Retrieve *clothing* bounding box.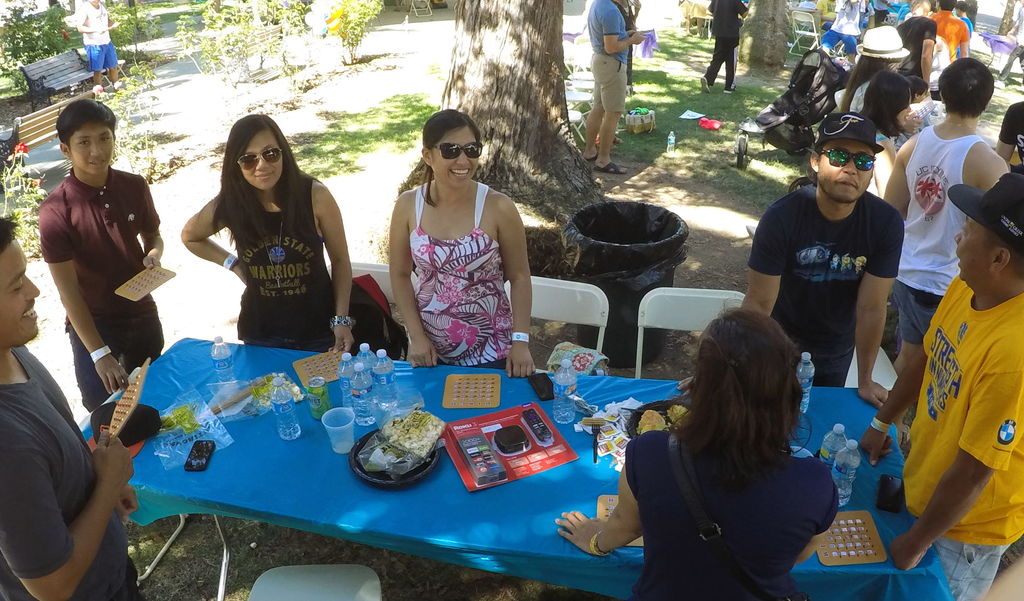
Bounding box: bbox=[998, 99, 1023, 163].
